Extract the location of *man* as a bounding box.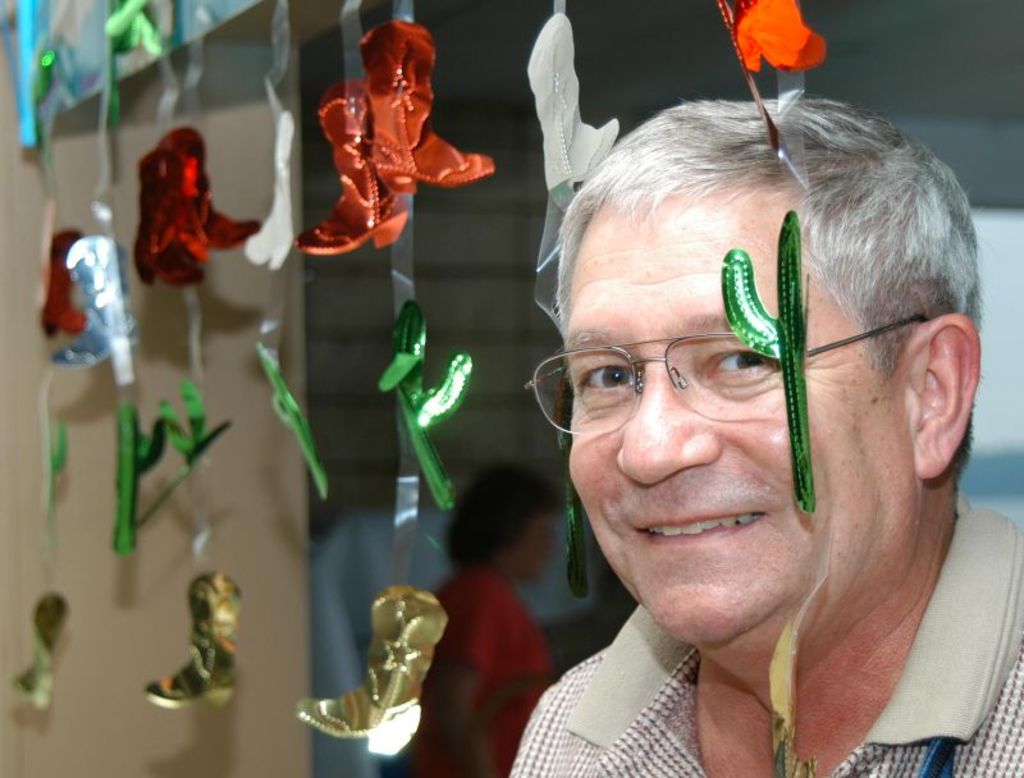
bbox=[371, 68, 1023, 777].
